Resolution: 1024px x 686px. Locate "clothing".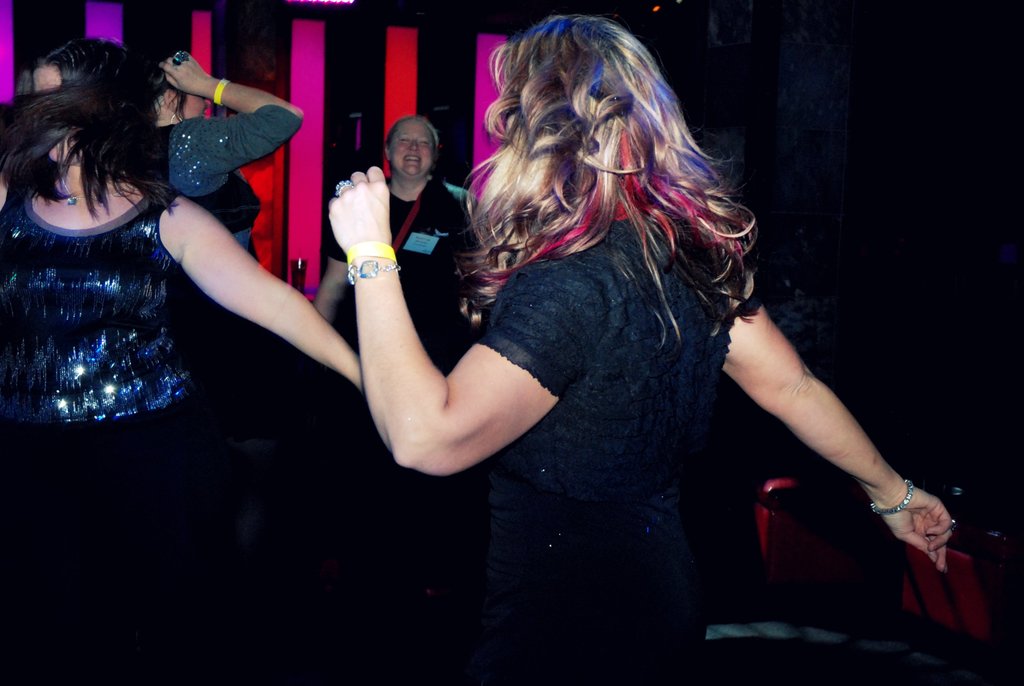
box(15, 132, 211, 441).
